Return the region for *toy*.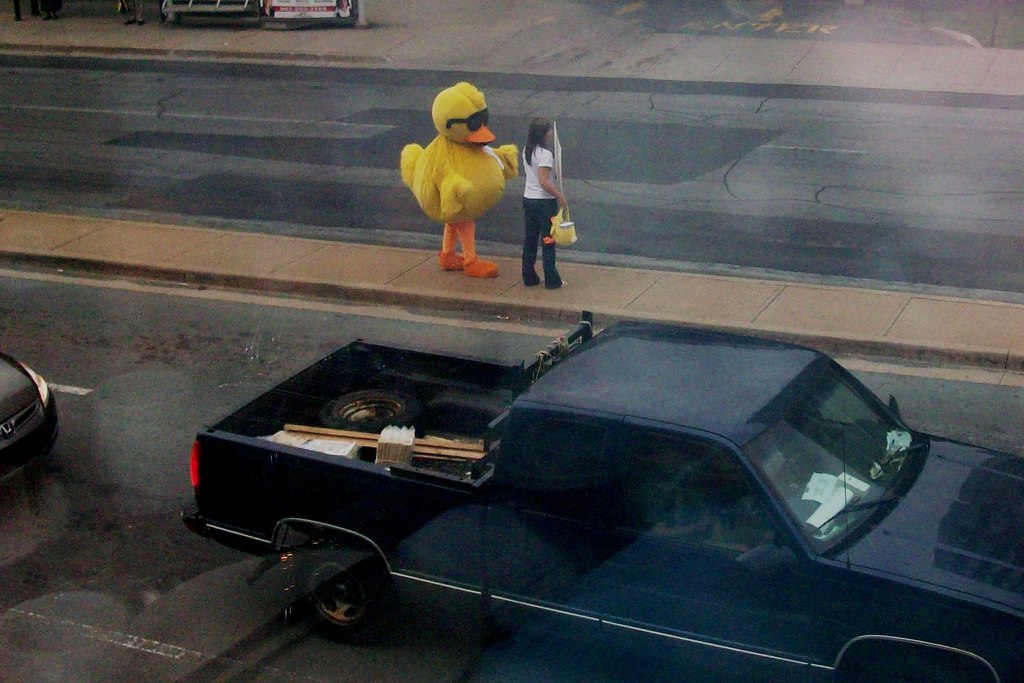
[x1=396, y1=85, x2=520, y2=277].
